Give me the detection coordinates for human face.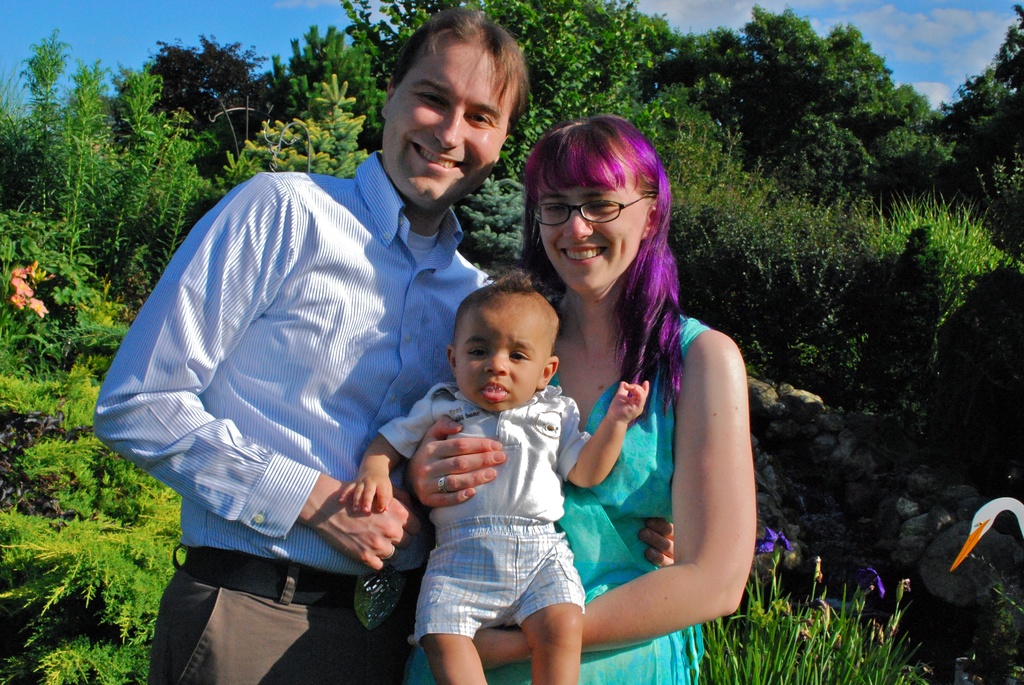
<box>456,308,548,414</box>.
